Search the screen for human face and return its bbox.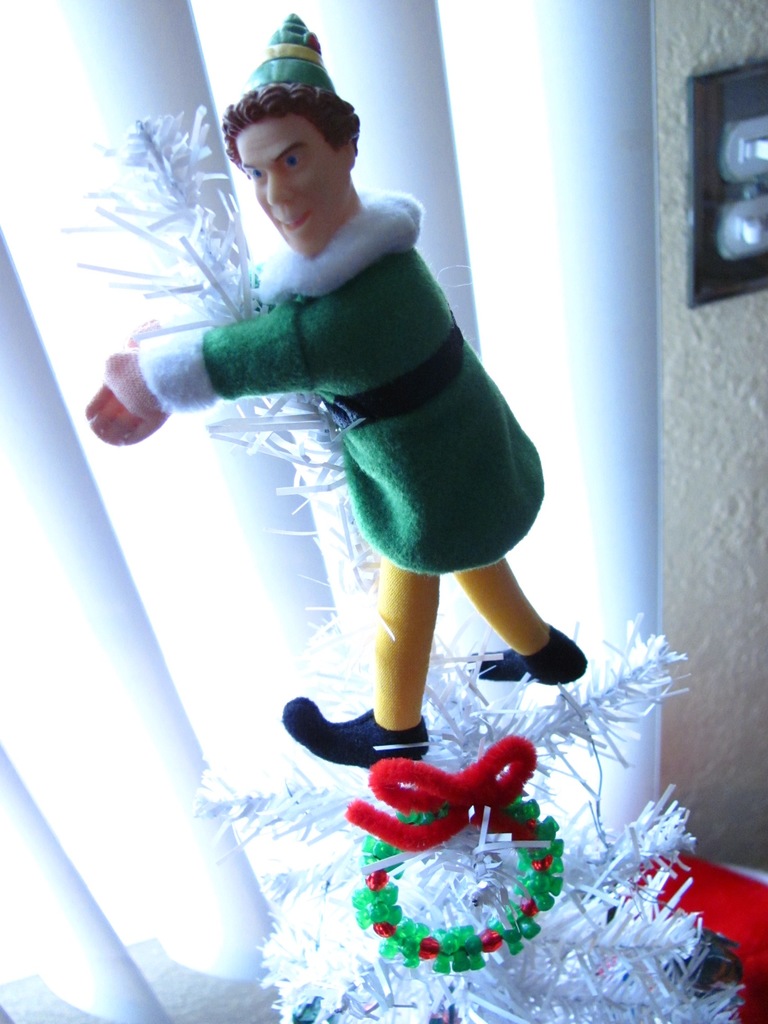
Found: (236,120,345,259).
